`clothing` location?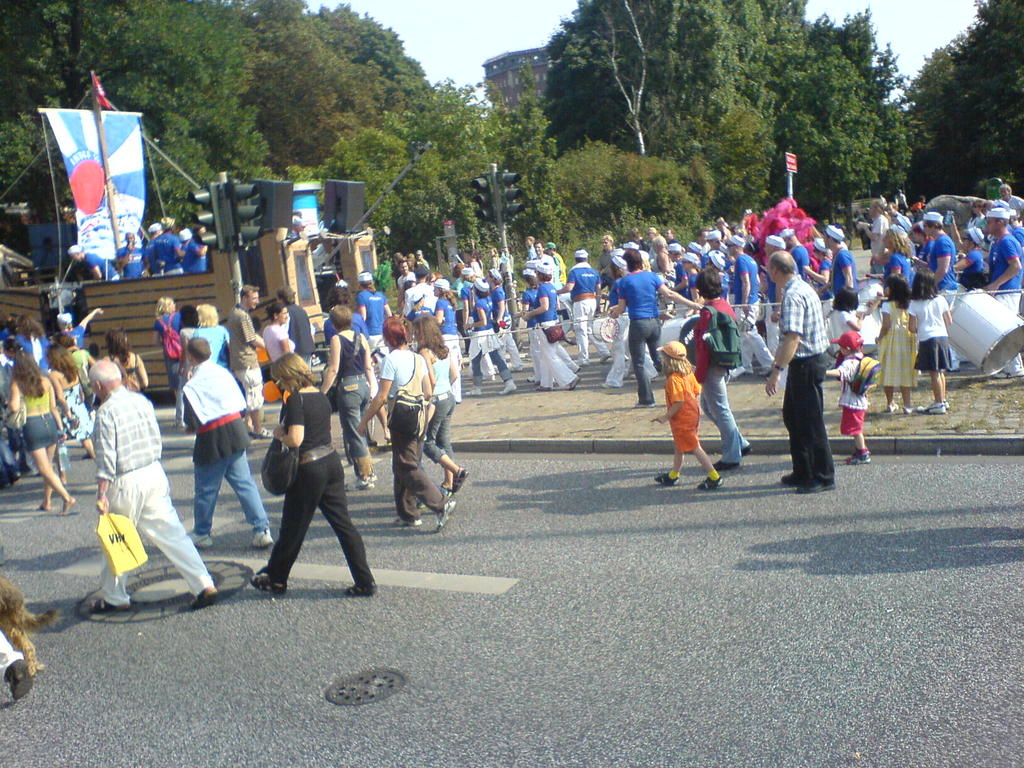
l=284, t=300, r=319, b=364
